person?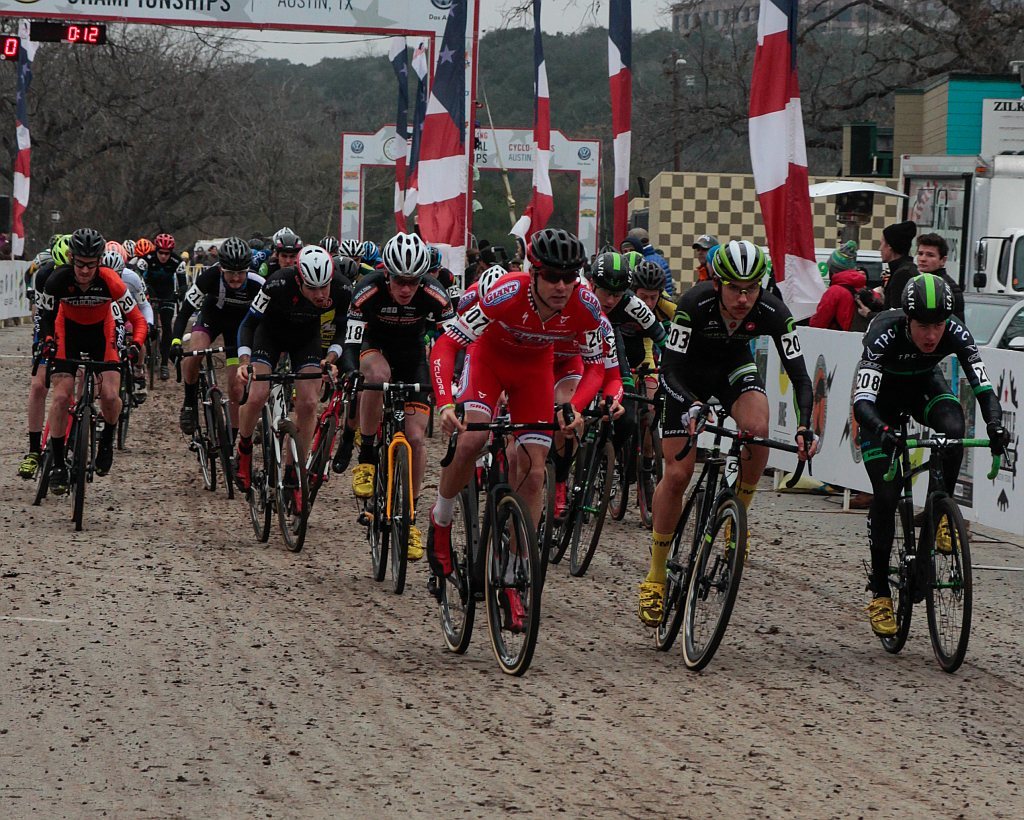
807:233:881:336
